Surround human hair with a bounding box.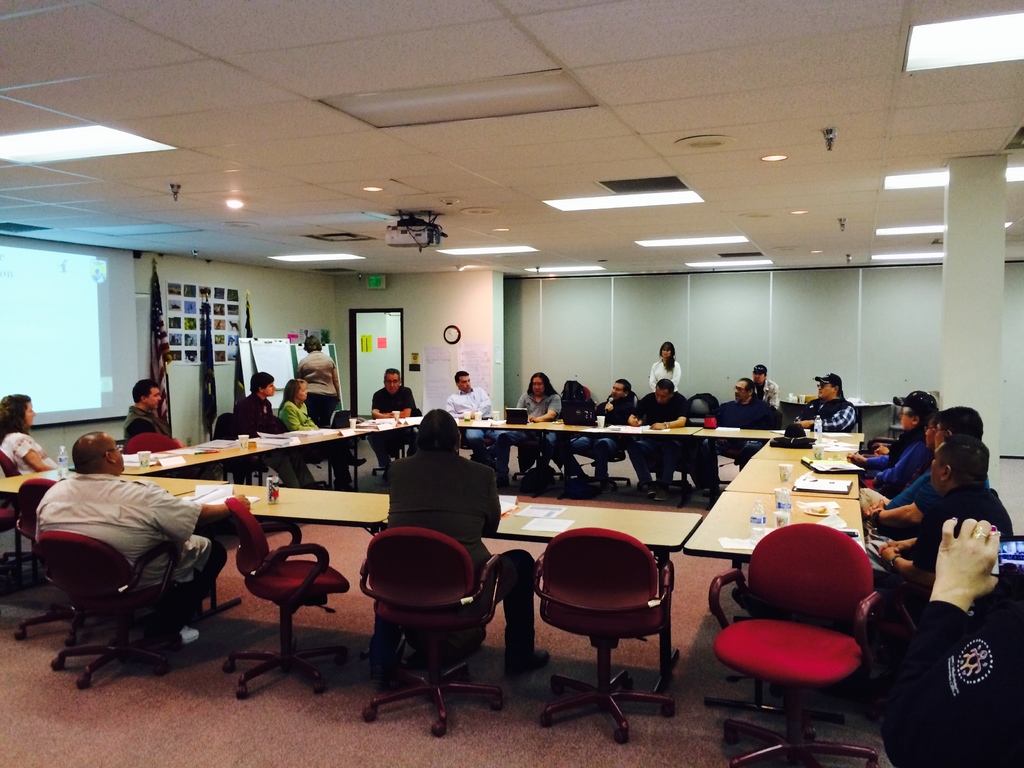
Rect(738, 376, 756, 397).
